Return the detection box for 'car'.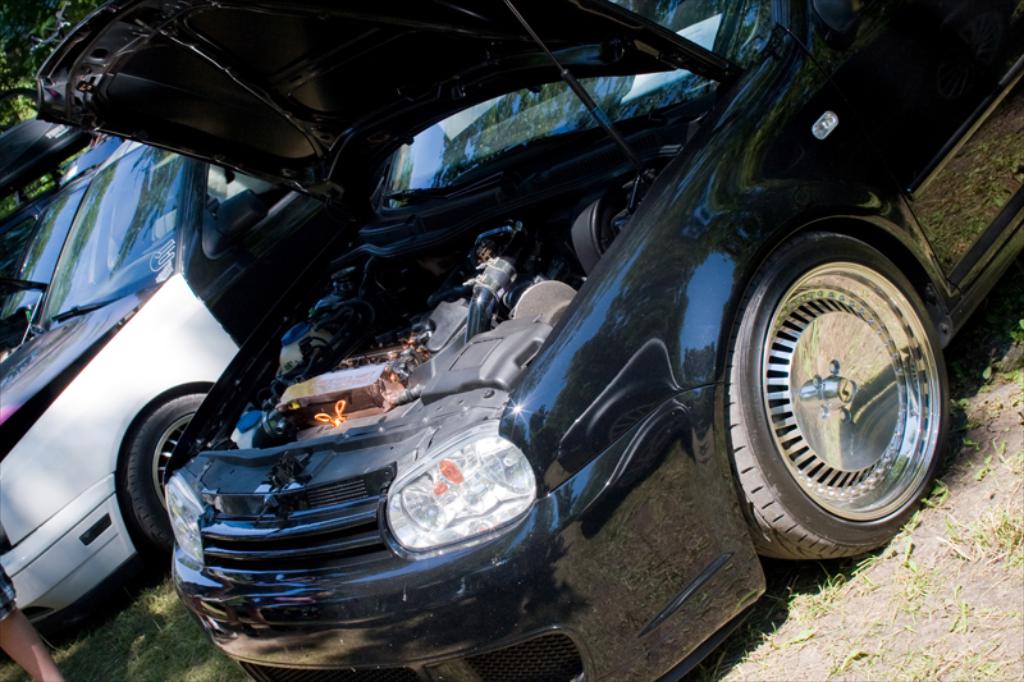
[x1=26, y1=0, x2=928, y2=681].
